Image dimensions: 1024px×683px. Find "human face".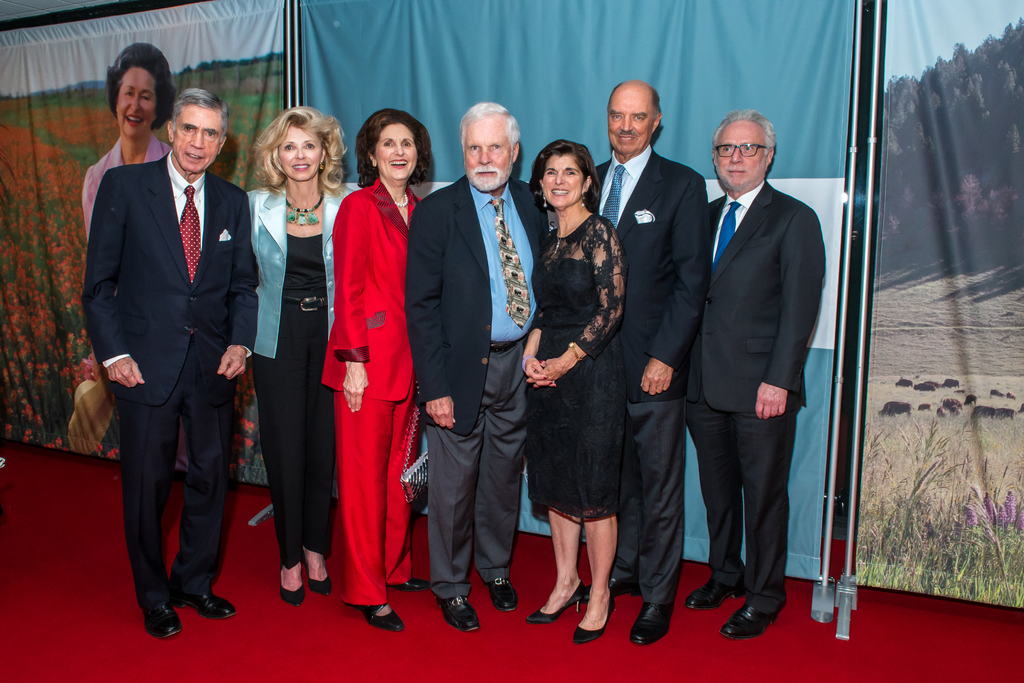
(716, 127, 766, 190).
